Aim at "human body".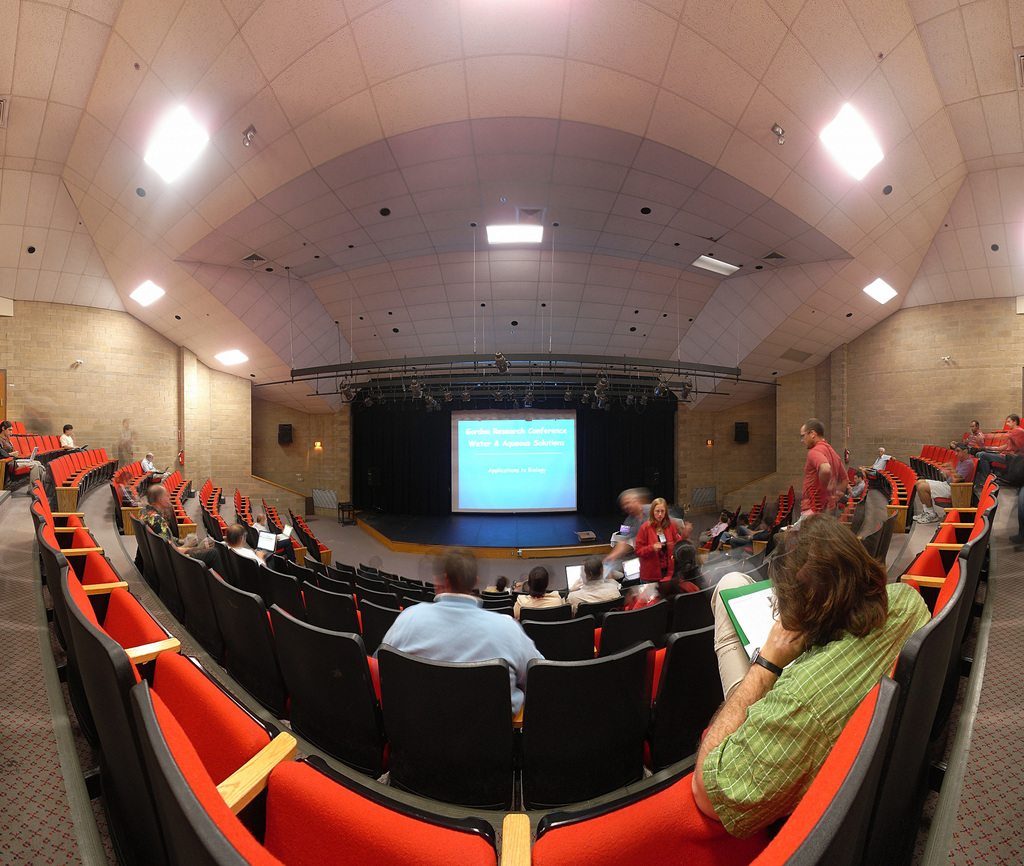
Aimed at <region>0, 418, 49, 487</region>.
